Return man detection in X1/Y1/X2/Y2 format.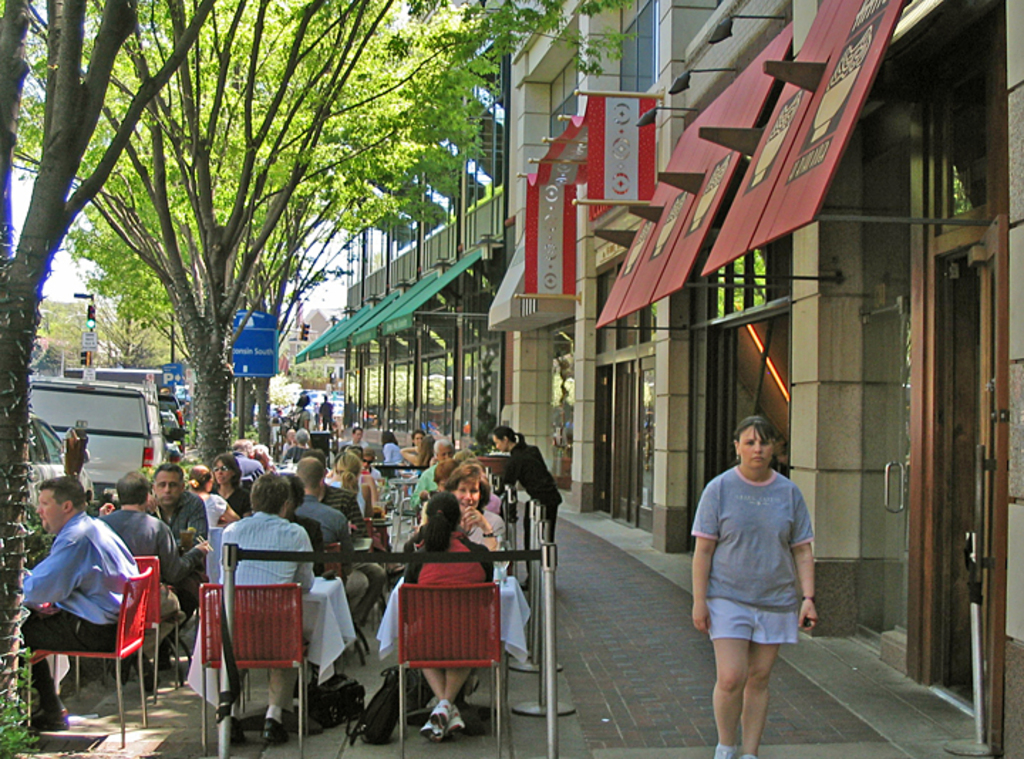
151/468/206/608.
